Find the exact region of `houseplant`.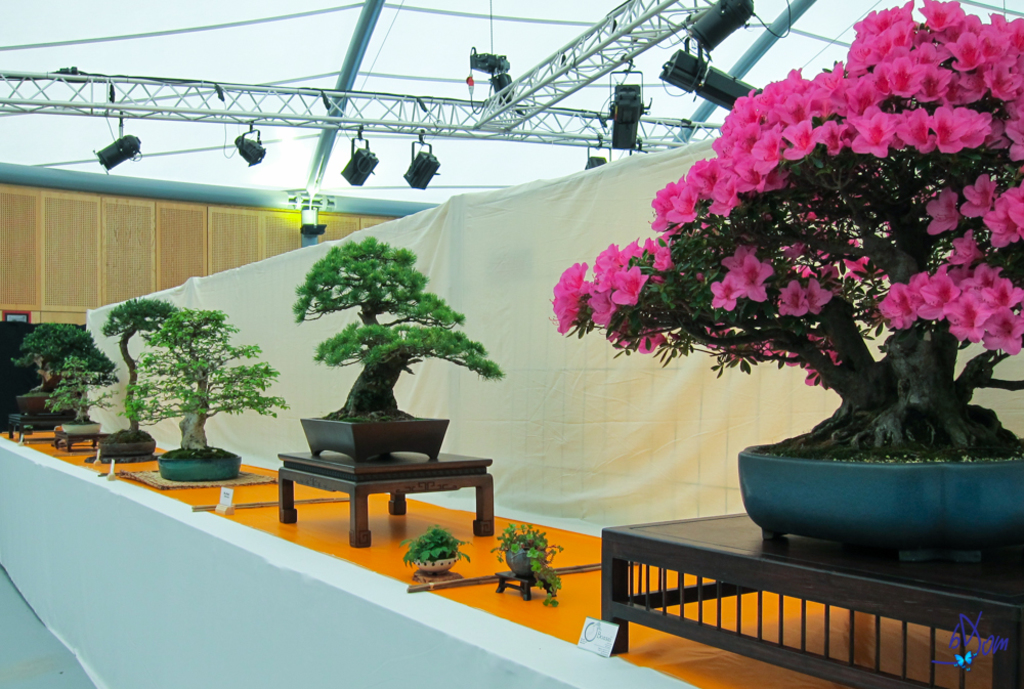
Exact region: {"x1": 553, "y1": 0, "x2": 1023, "y2": 548}.
